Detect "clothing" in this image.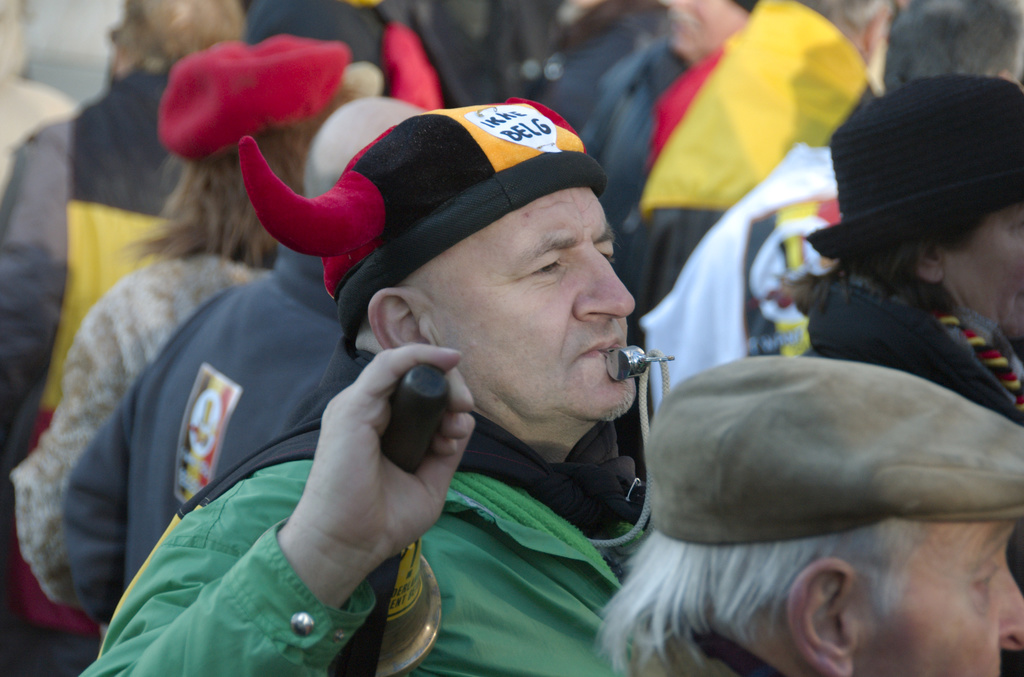
Detection: <box>2,235,273,609</box>.
